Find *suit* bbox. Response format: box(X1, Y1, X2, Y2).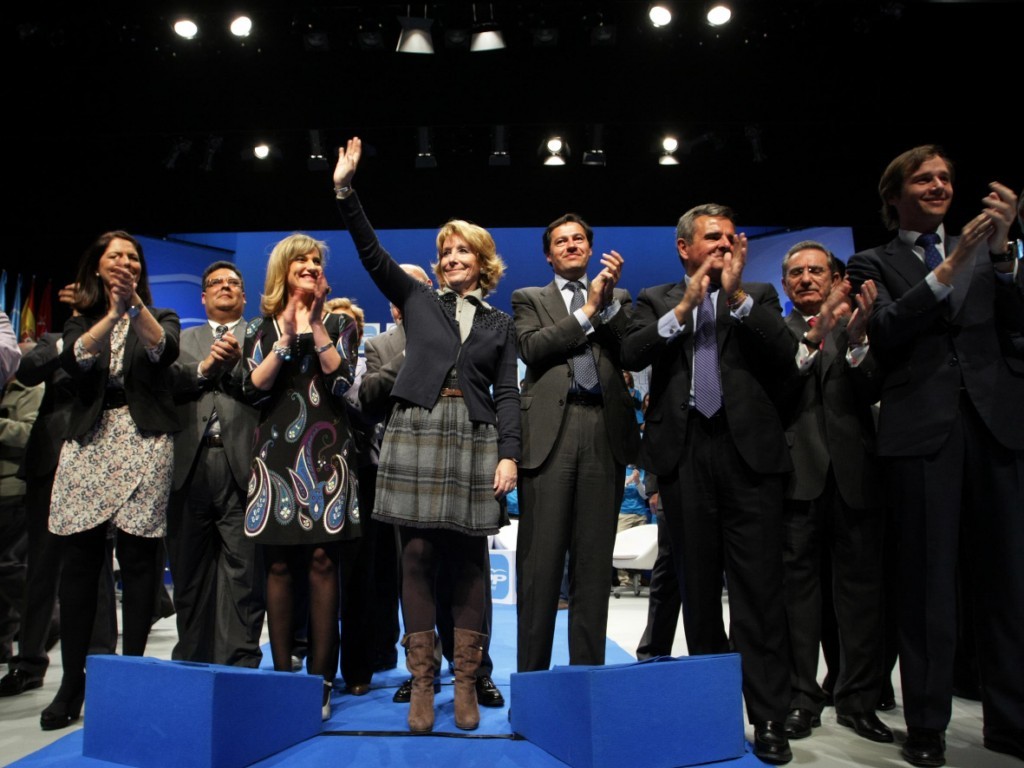
box(845, 229, 1023, 739).
